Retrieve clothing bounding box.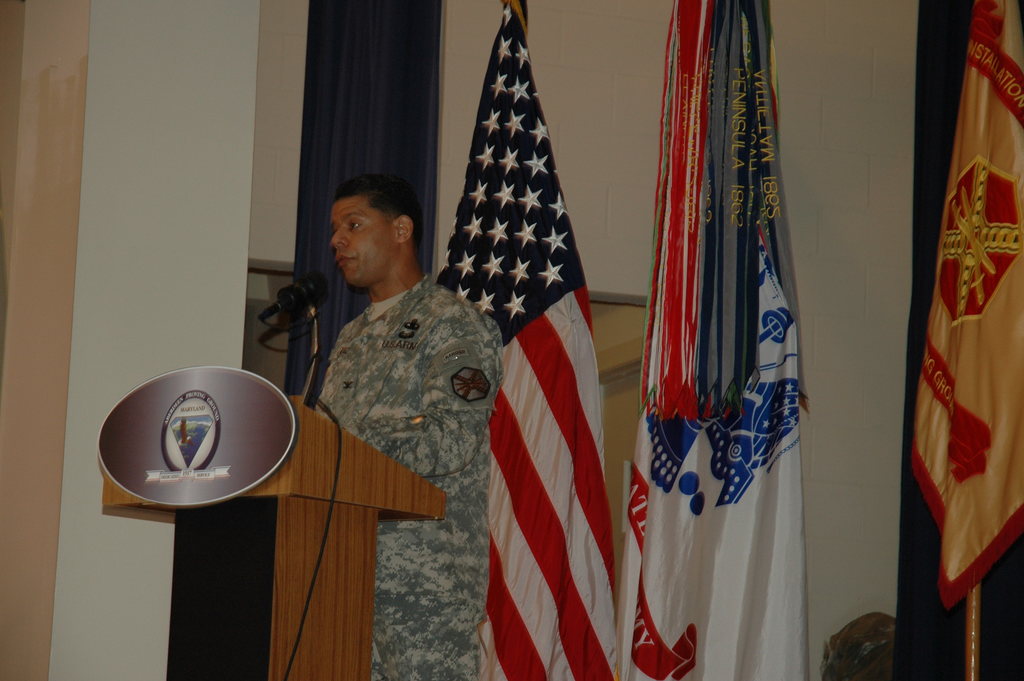
Bounding box: bbox=(314, 267, 503, 680).
